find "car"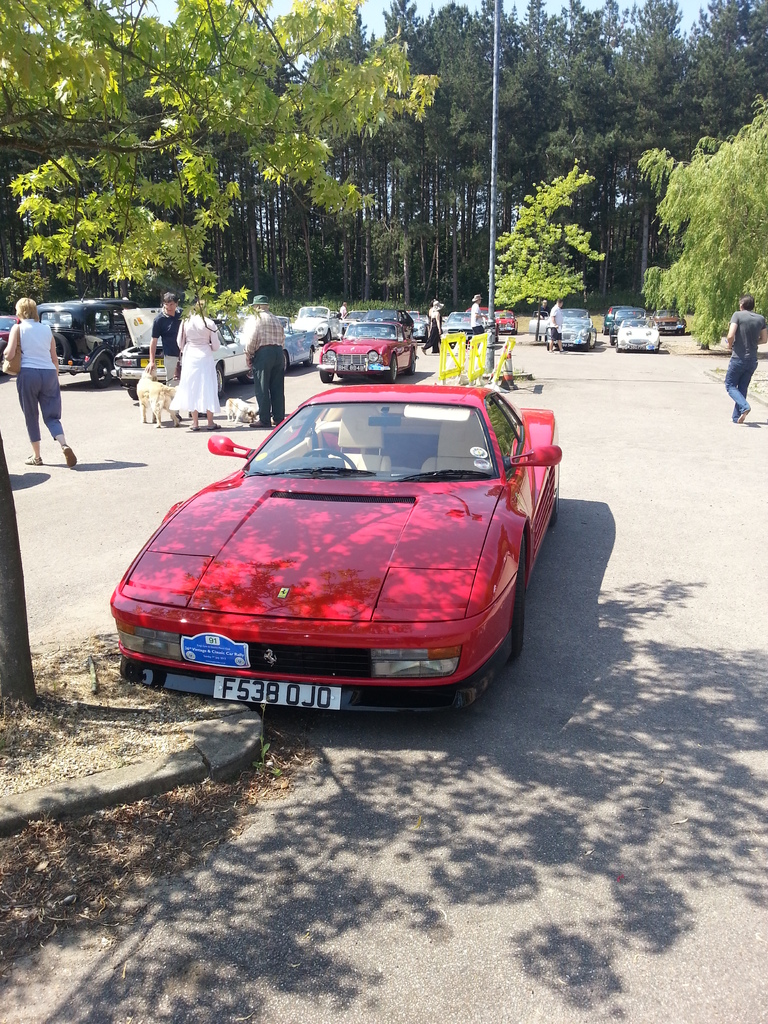
pyautogui.locateOnScreen(342, 309, 374, 329)
